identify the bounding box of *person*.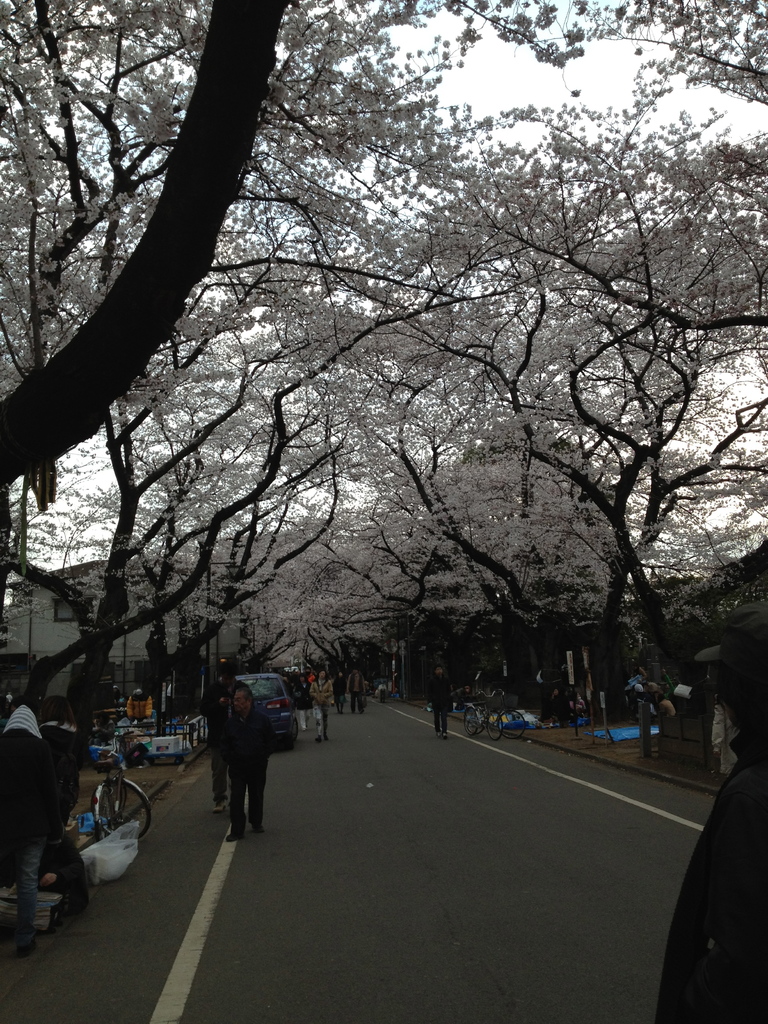
l=427, t=662, r=453, b=740.
